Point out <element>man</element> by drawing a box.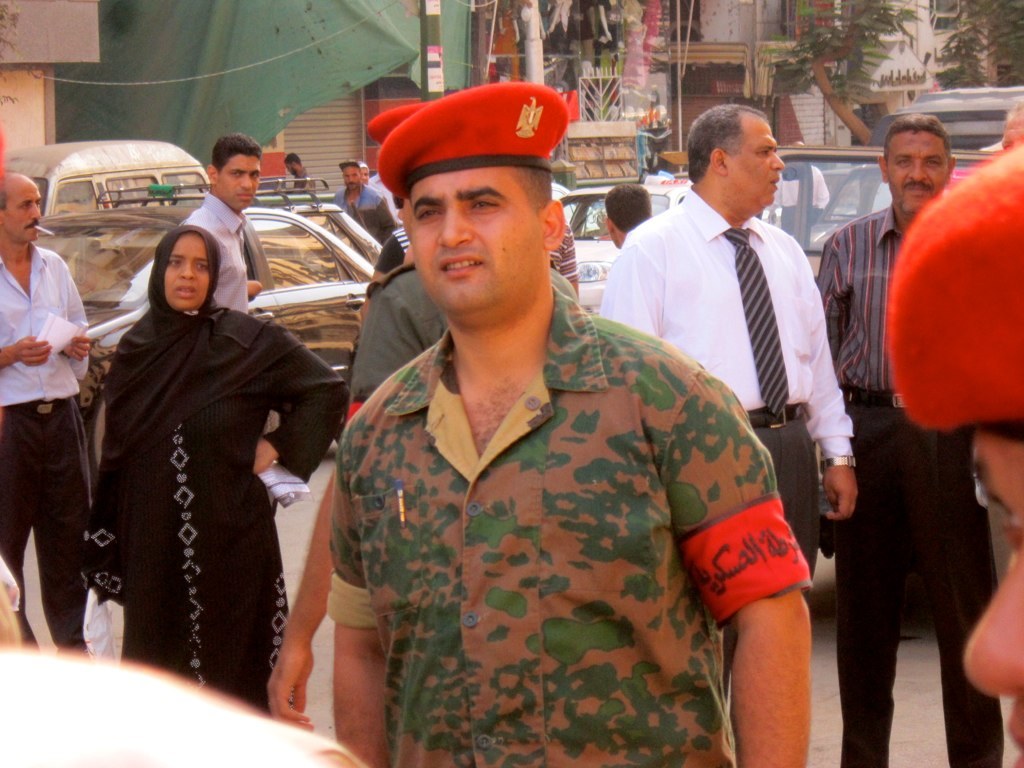
bbox=[0, 174, 99, 657].
